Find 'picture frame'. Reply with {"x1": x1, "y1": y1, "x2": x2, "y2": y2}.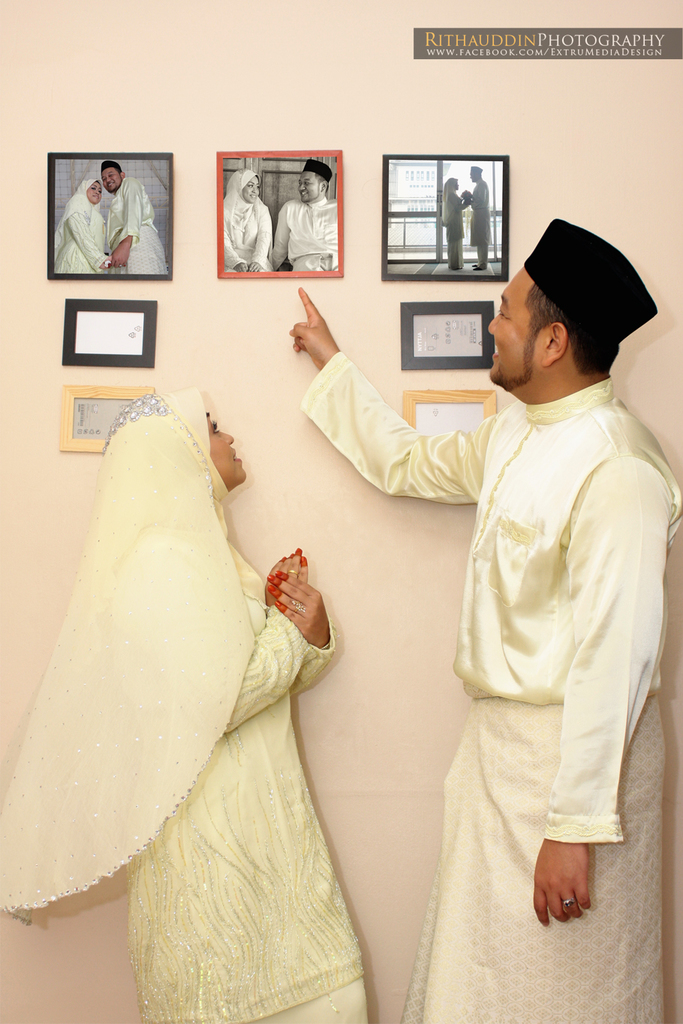
{"x1": 396, "y1": 300, "x2": 489, "y2": 368}.
